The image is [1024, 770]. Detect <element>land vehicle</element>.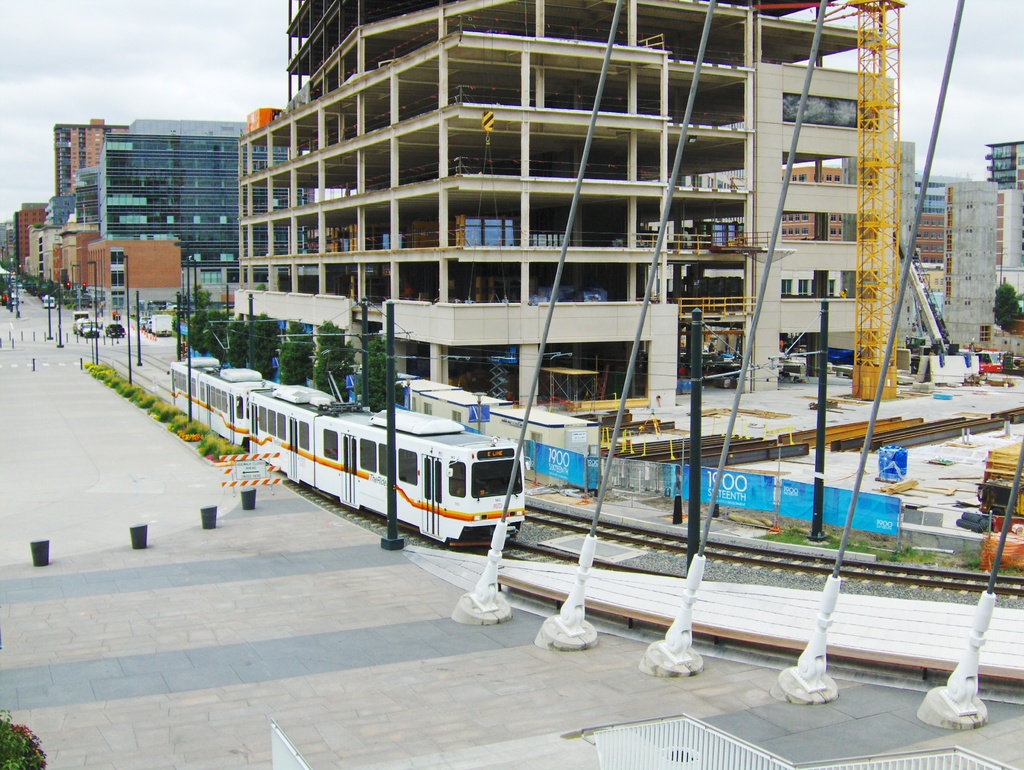
Detection: [left=106, top=320, right=127, bottom=336].
